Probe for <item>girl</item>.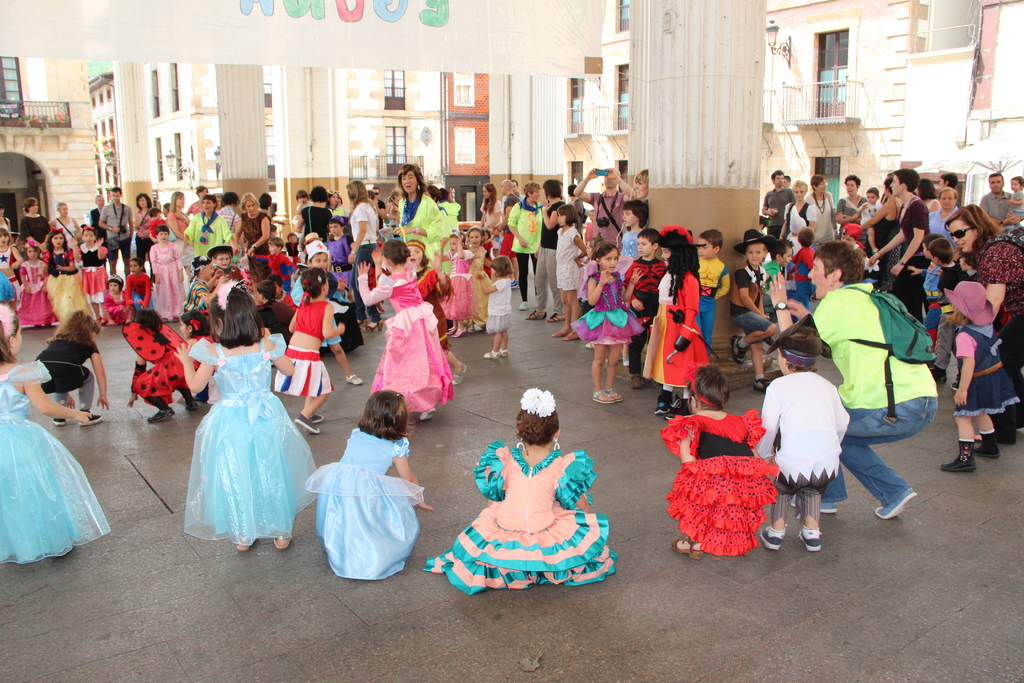
Probe result: [18,238,47,324].
